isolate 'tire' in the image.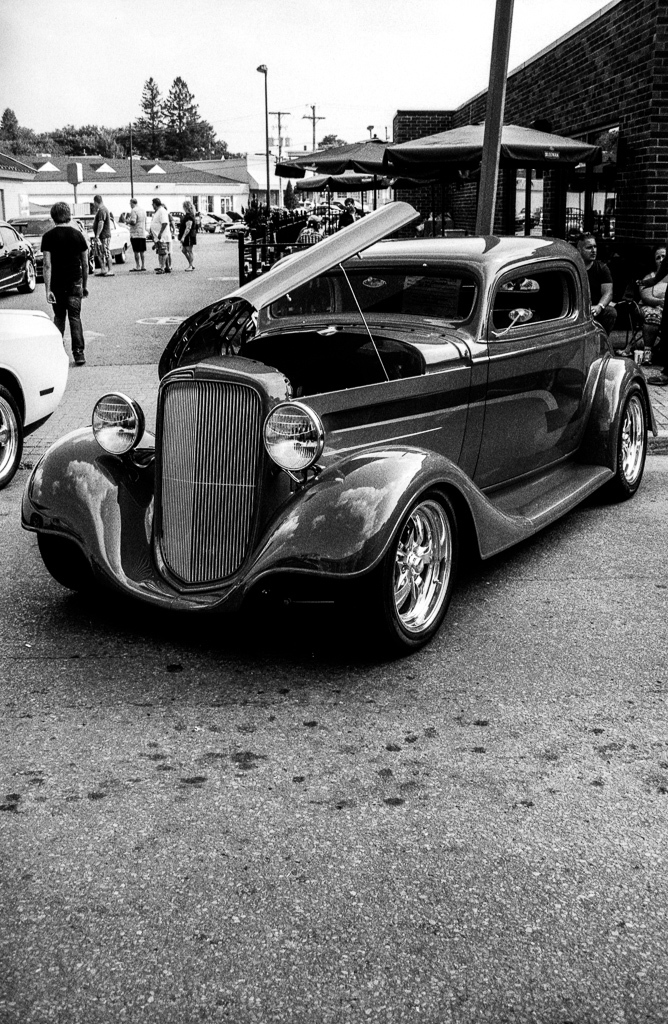
Isolated region: (593, 384, 648, 508).
